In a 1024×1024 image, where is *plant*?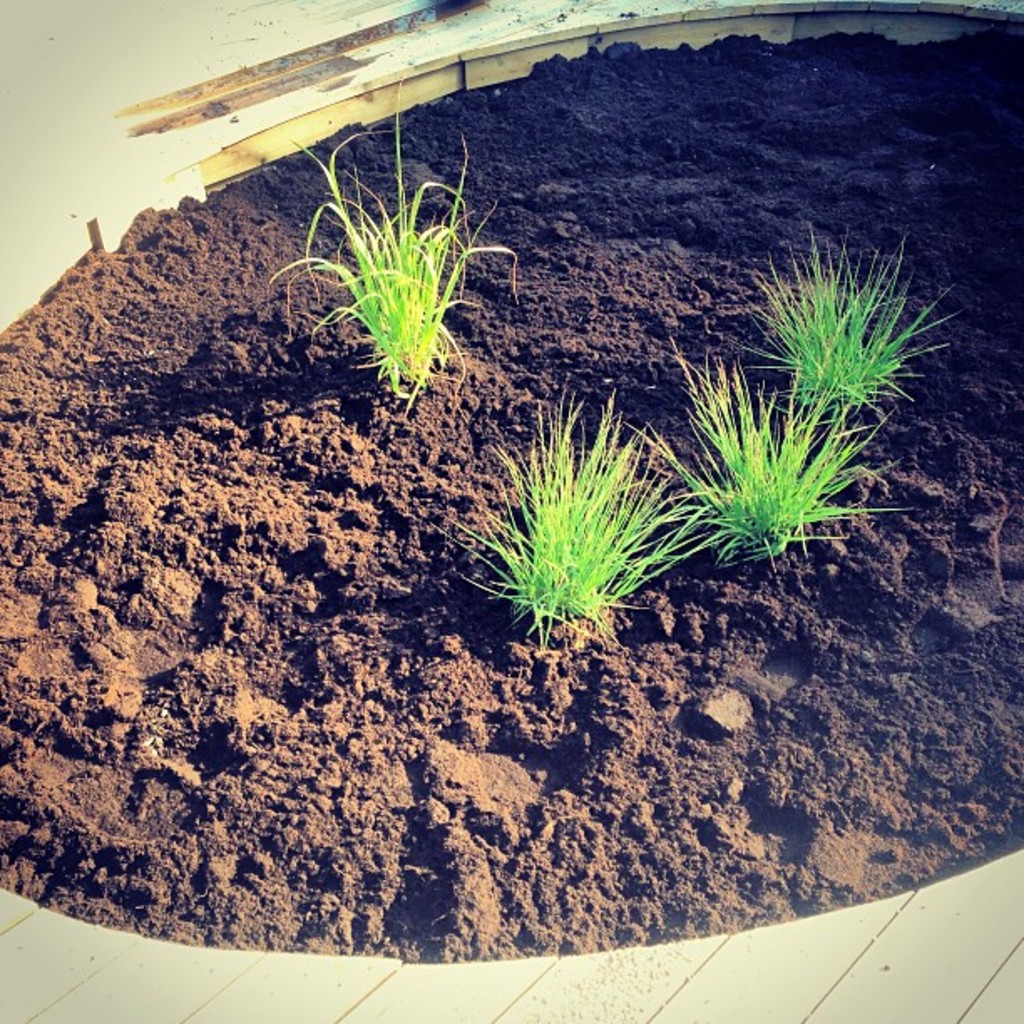
274/64/522/412.
